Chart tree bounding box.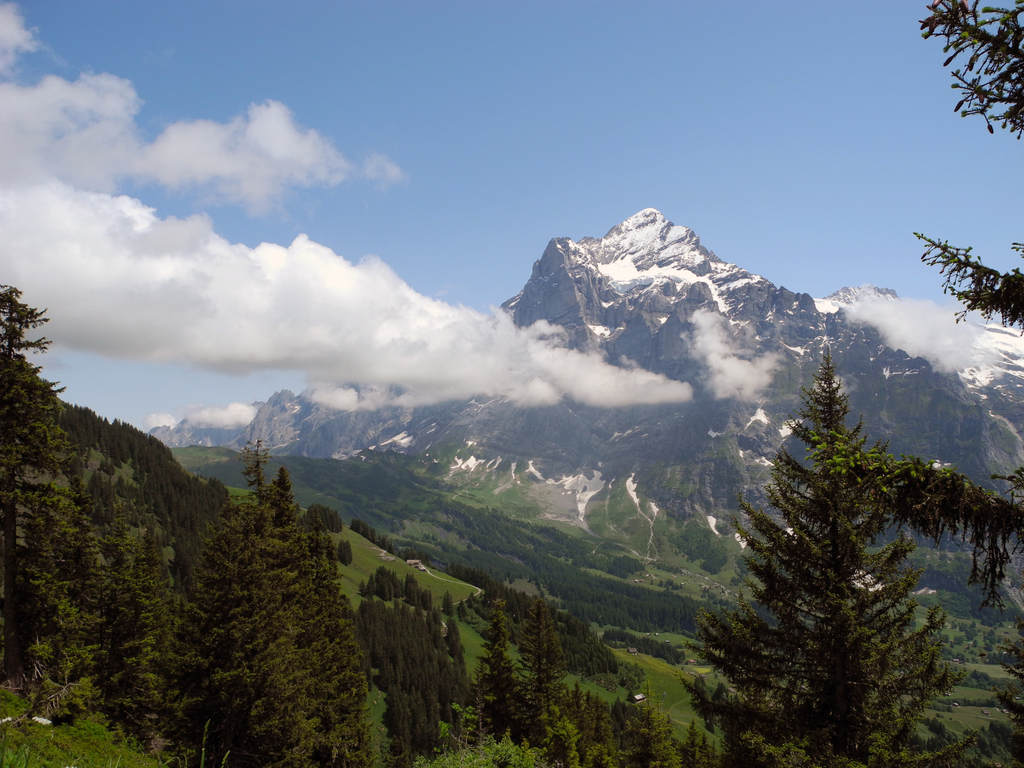
Charted: {"x1": 413, "y1": 721, "x2": 543, "y2": 767}.
